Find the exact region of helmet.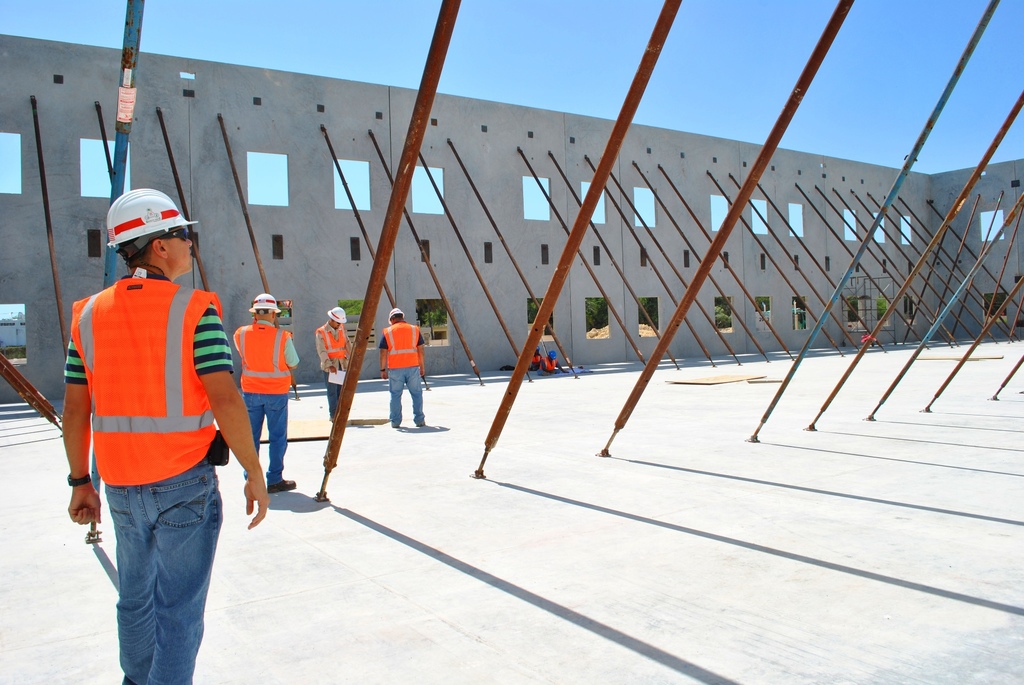
Exact region: (247, 291, 282, 314).
